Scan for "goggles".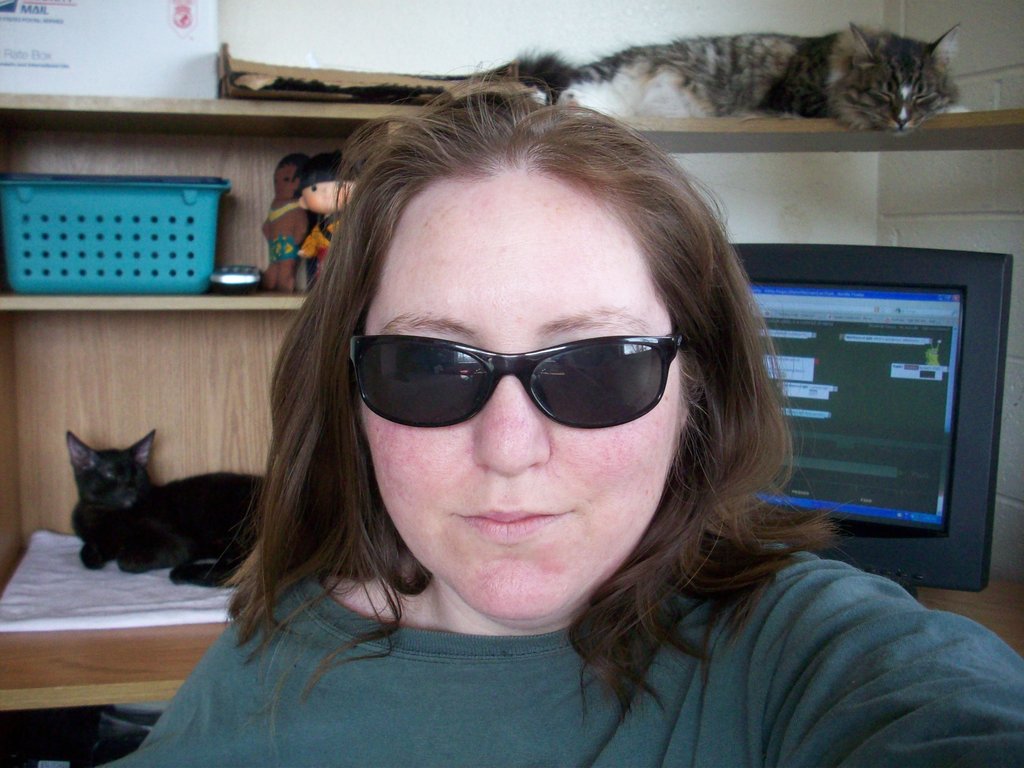
Scan result: box(353, 316, 680, 440).
